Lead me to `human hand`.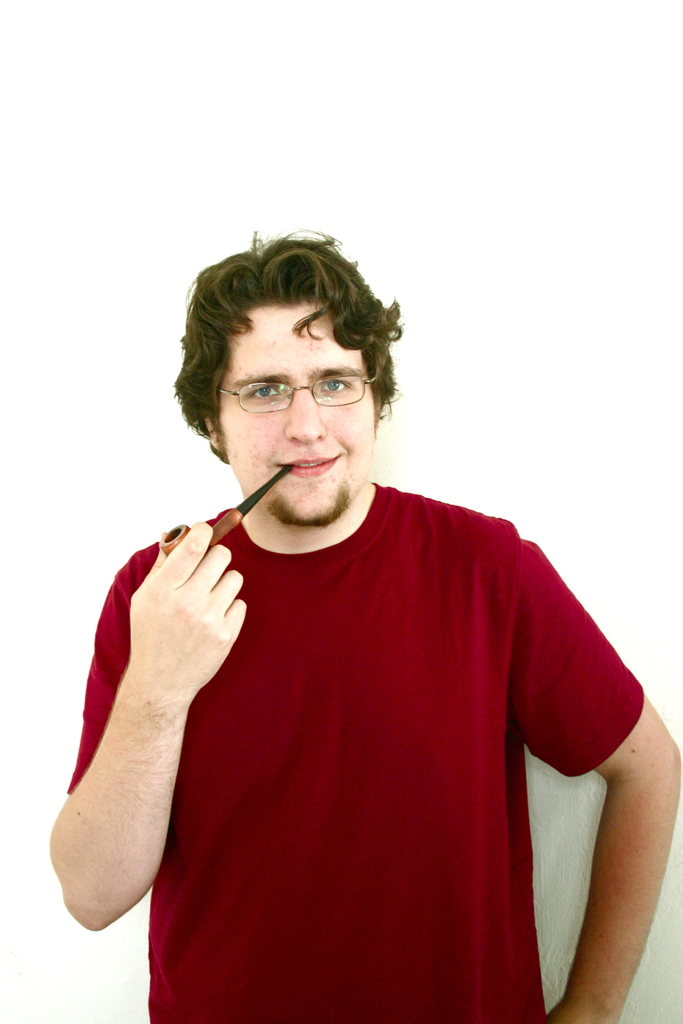
Lead to 105,489,255,776.
